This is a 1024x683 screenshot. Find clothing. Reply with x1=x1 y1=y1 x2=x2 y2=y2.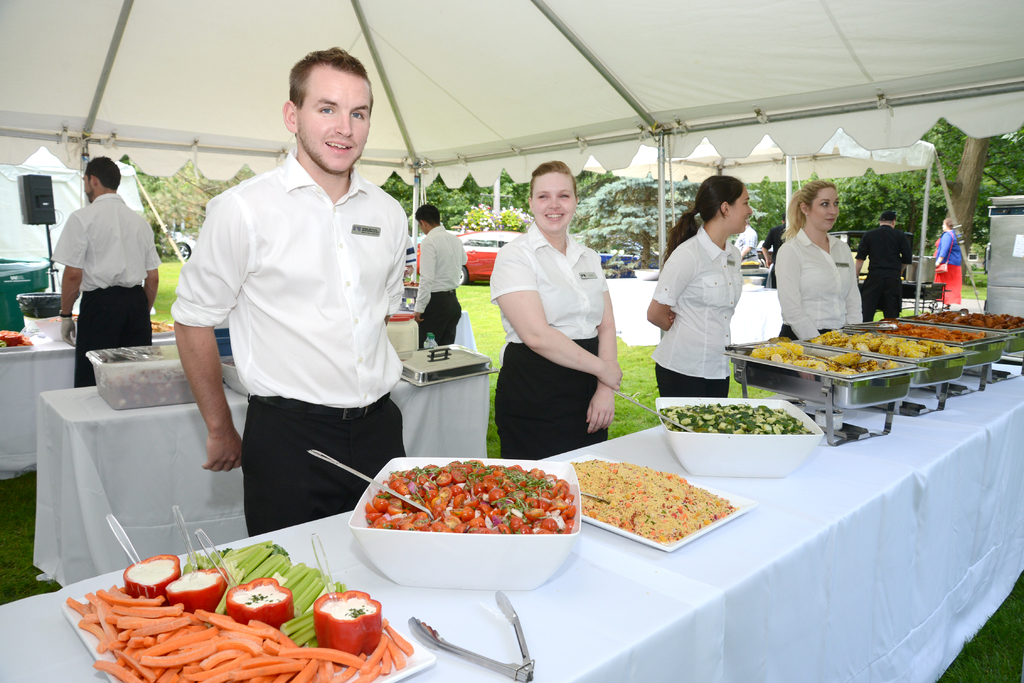
x1=775 y1=229 x2=860 y2=342.
